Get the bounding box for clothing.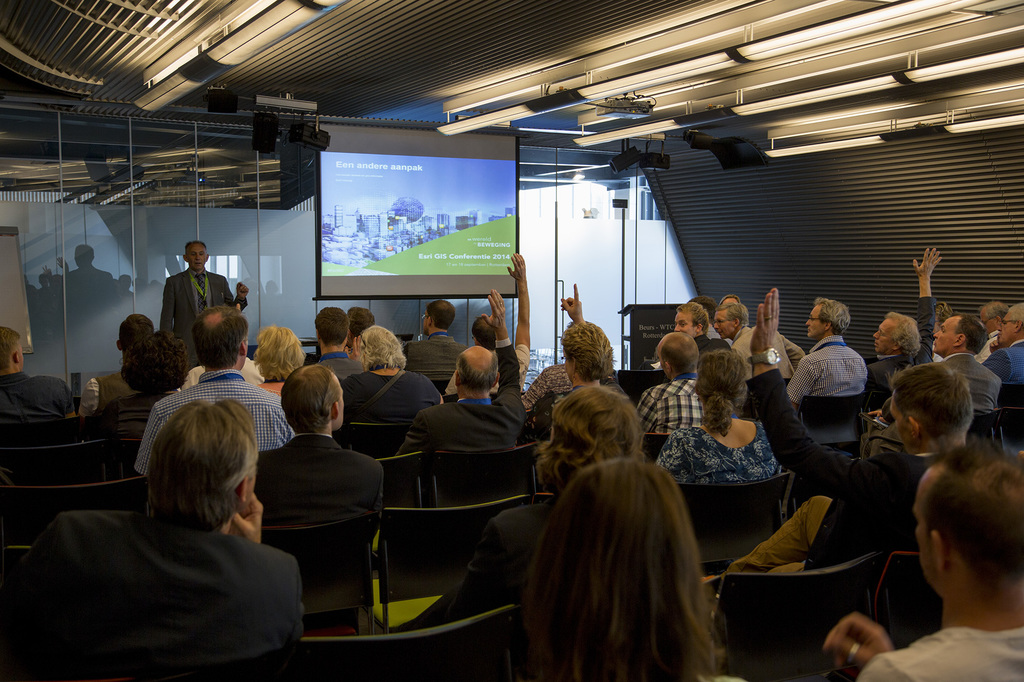
bbox=[934, 353, 1002, 413].
